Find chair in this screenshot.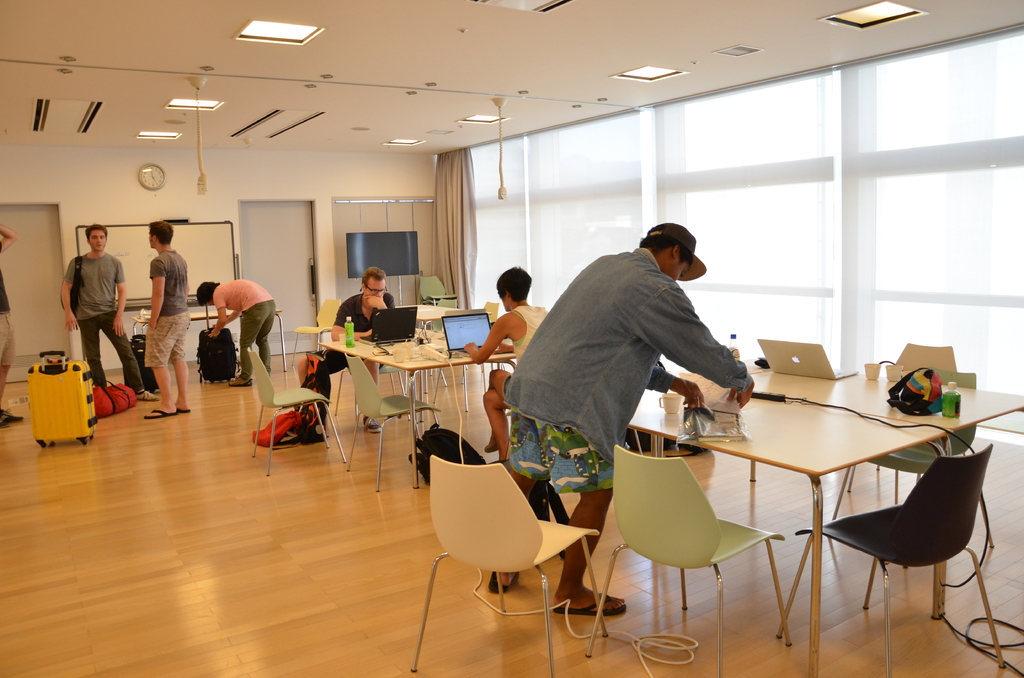
The bounding box for chair is left=420, top=270, right=455, bottom=332.
